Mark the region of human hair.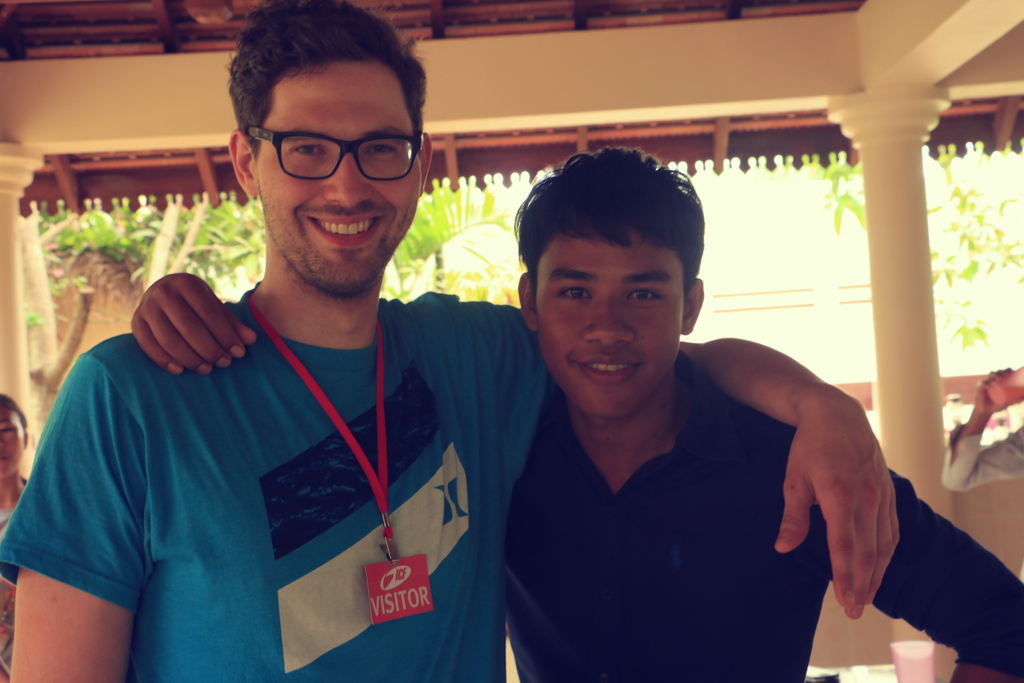
Region: box=[515, 142, 707, 316].
